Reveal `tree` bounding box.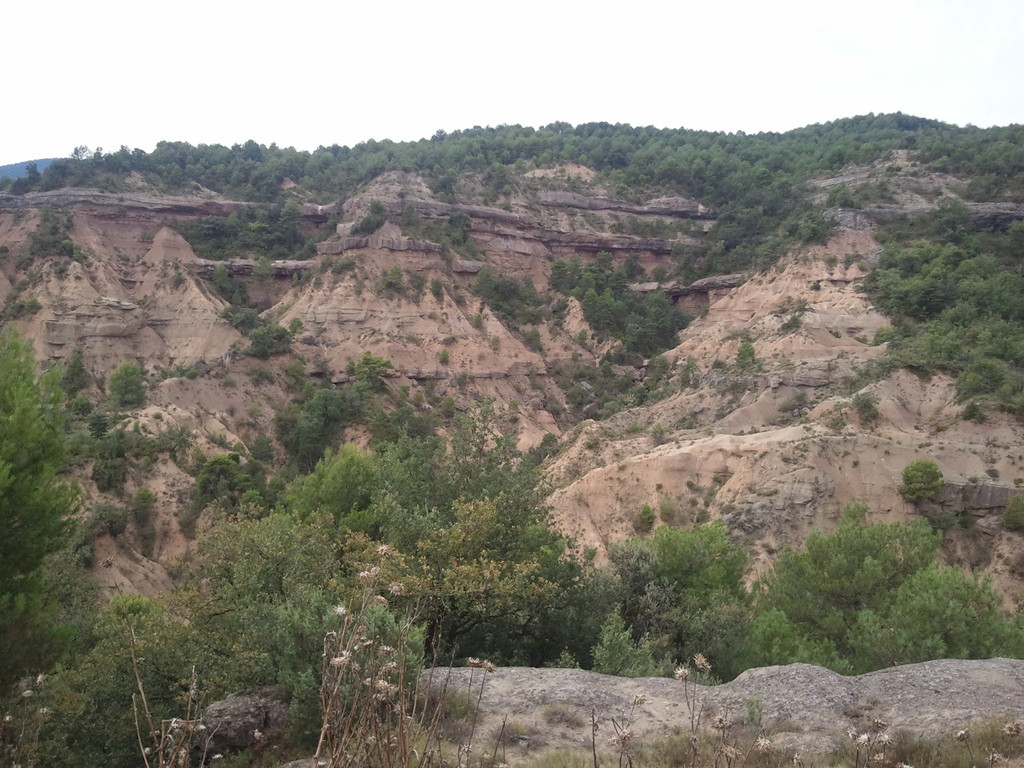
Revealed: <box>56,346,98,395</box>.
